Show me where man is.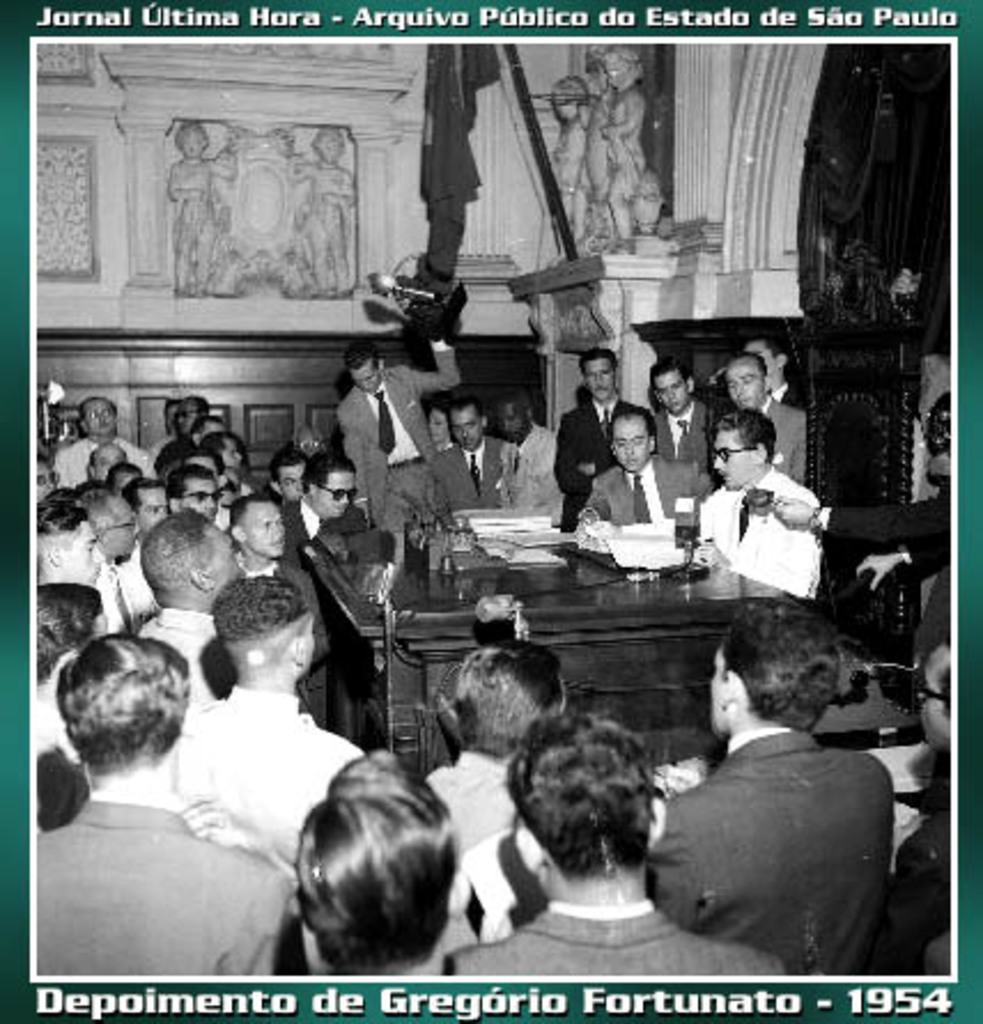
man is at [x1=37, y1=496, x2=101, y2=583].
